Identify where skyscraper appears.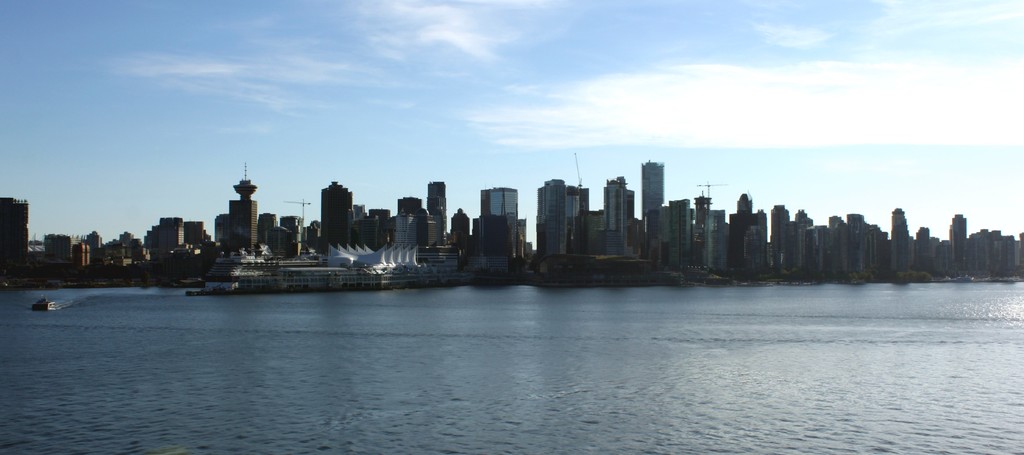
Appears at bbox=[316, 180, 351, 248].
